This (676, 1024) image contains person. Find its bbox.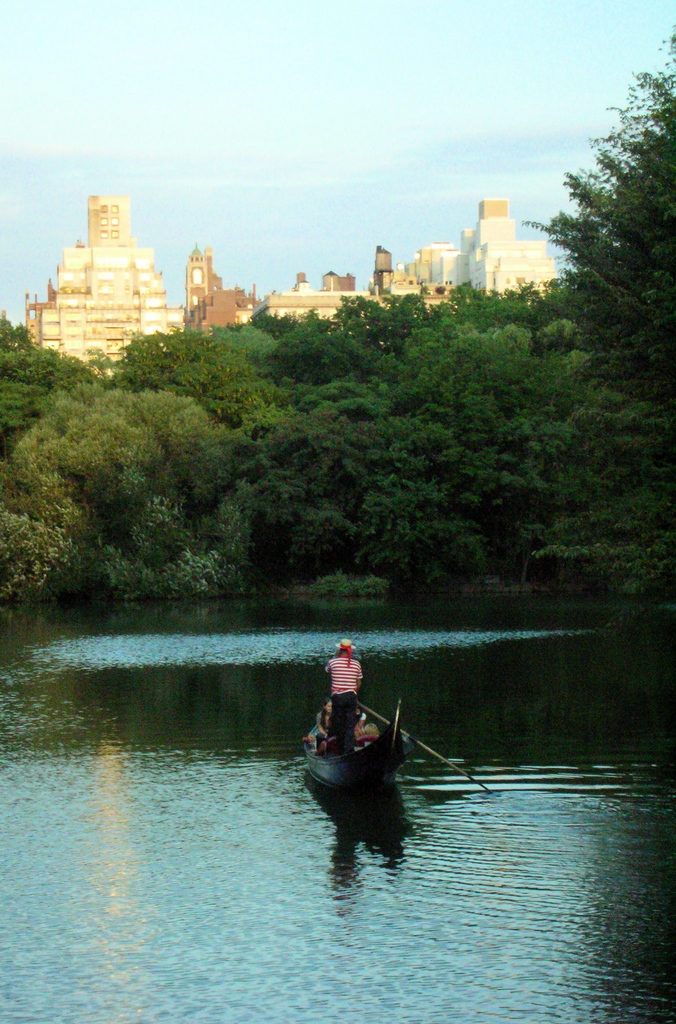
detection(322, 644, 361, 749).
